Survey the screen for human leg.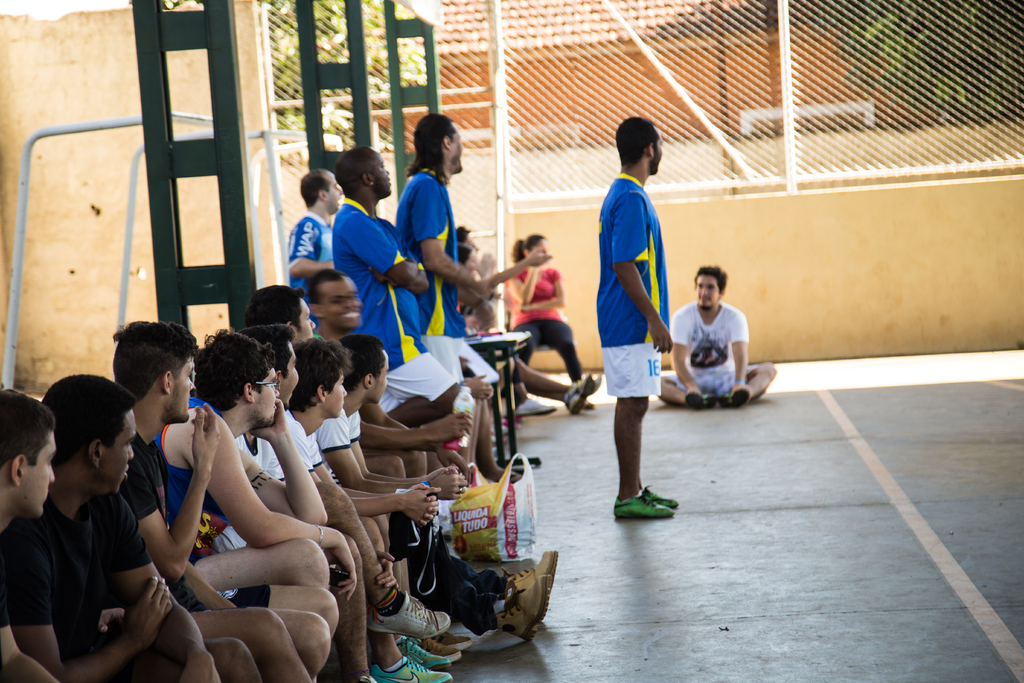
Survey found: 189 543 329 593.
